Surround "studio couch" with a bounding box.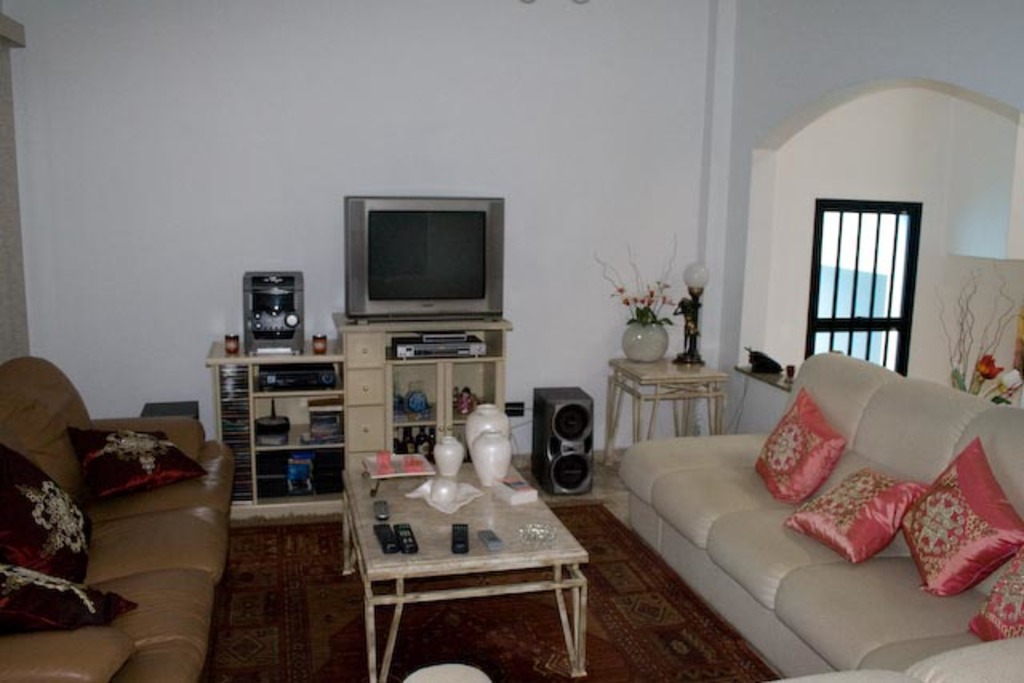
detection(0, 353, 238, 681).
